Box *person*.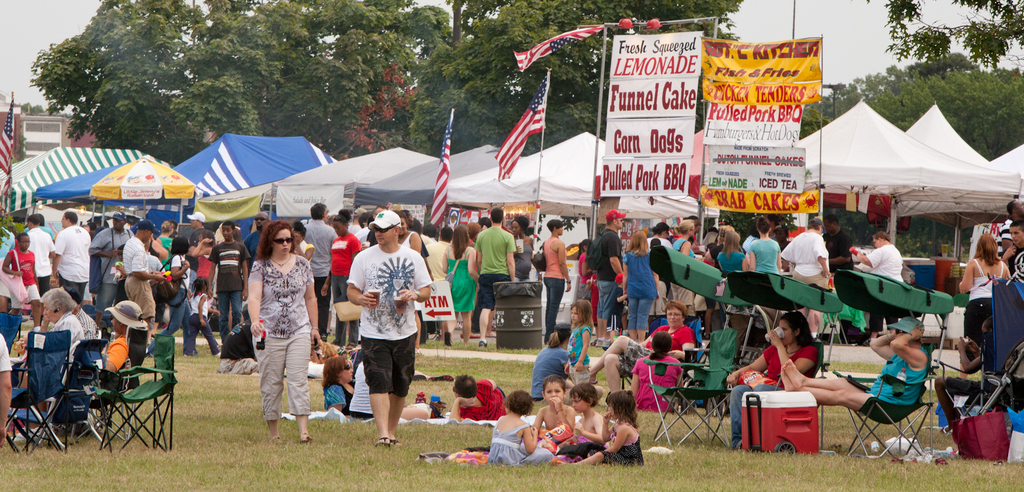
778, 324, 932, 417.
